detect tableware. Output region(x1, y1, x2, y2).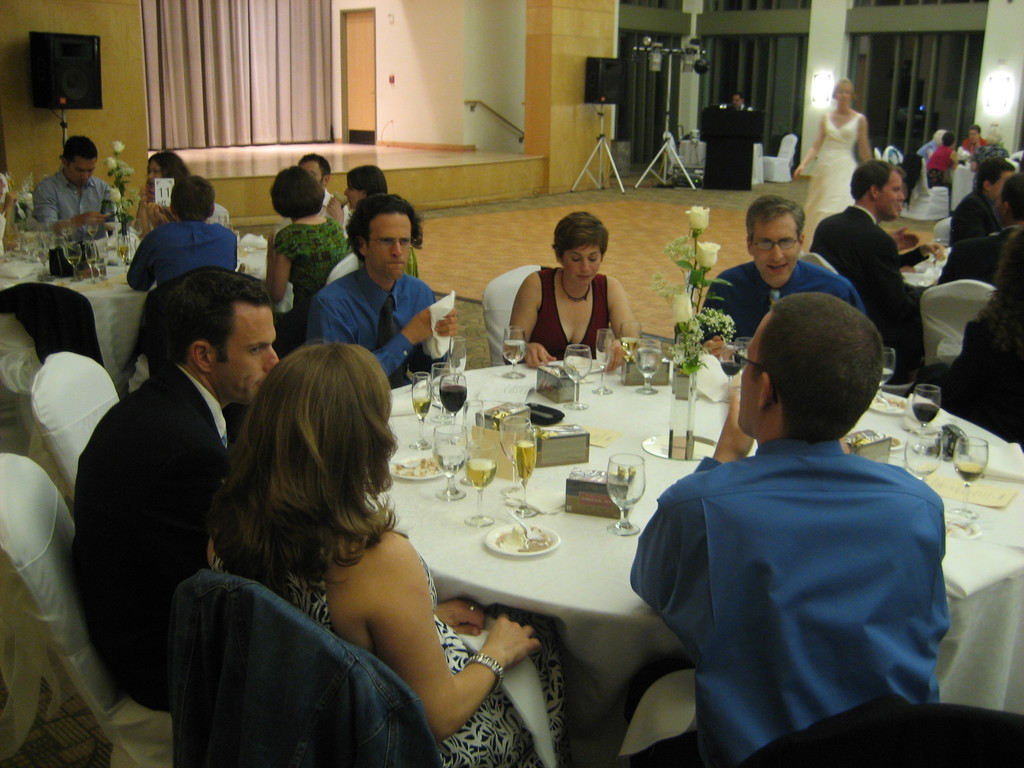
region(429, 360, 451, 420).
